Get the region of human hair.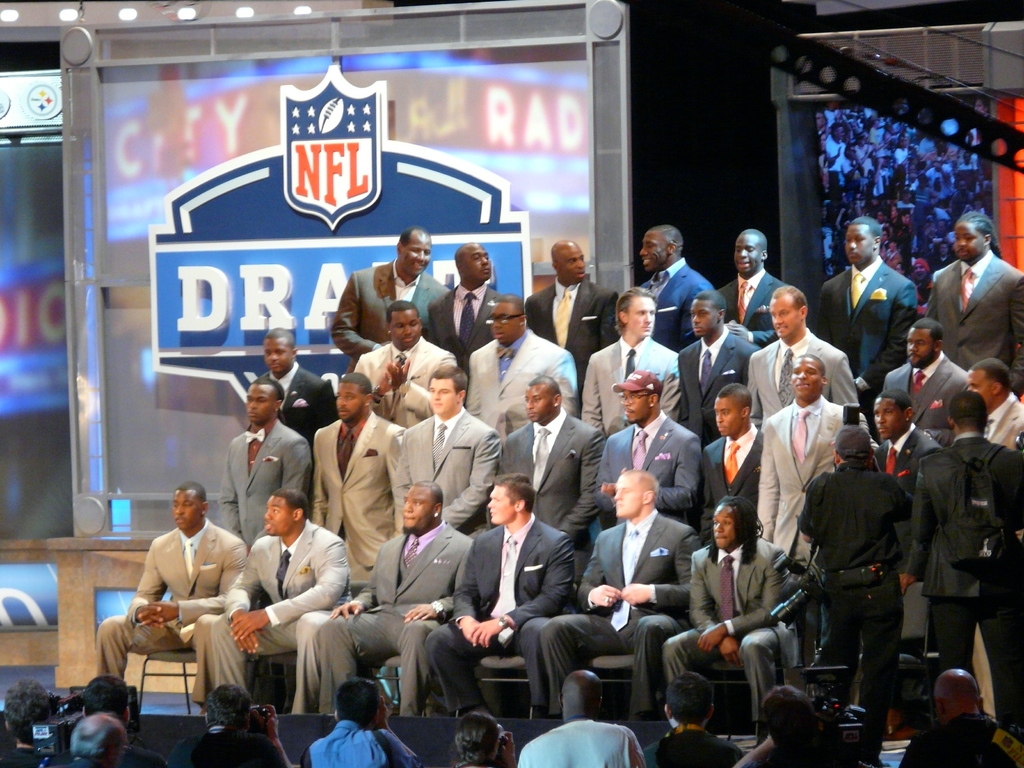
273, 488, 310, 520.
